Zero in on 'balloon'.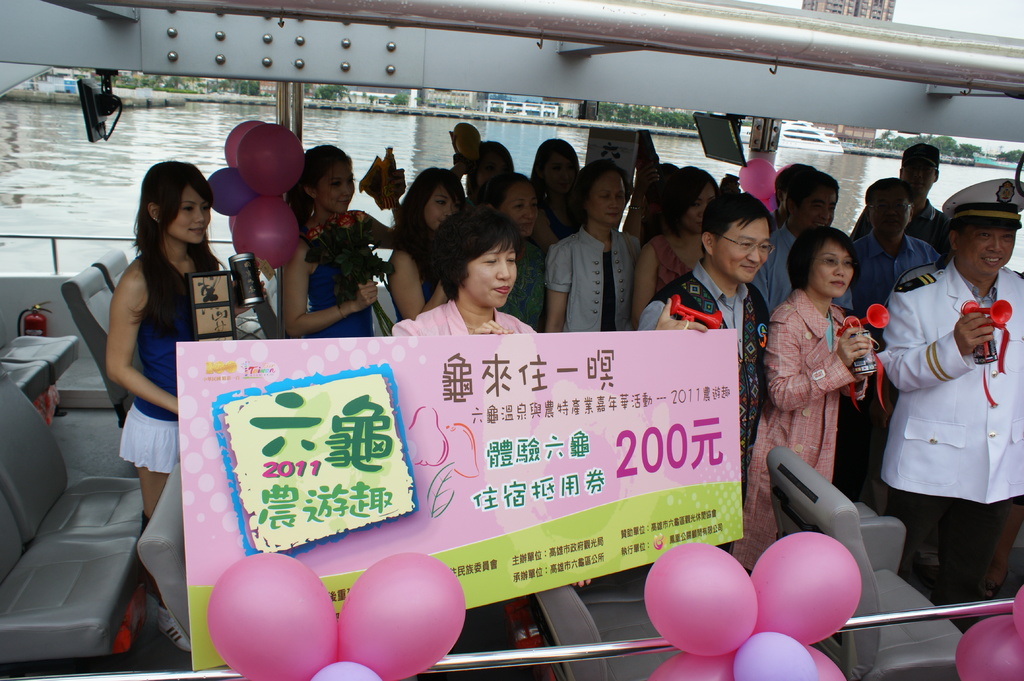
Zeroed in: <box>643,543,755,657</box>.
